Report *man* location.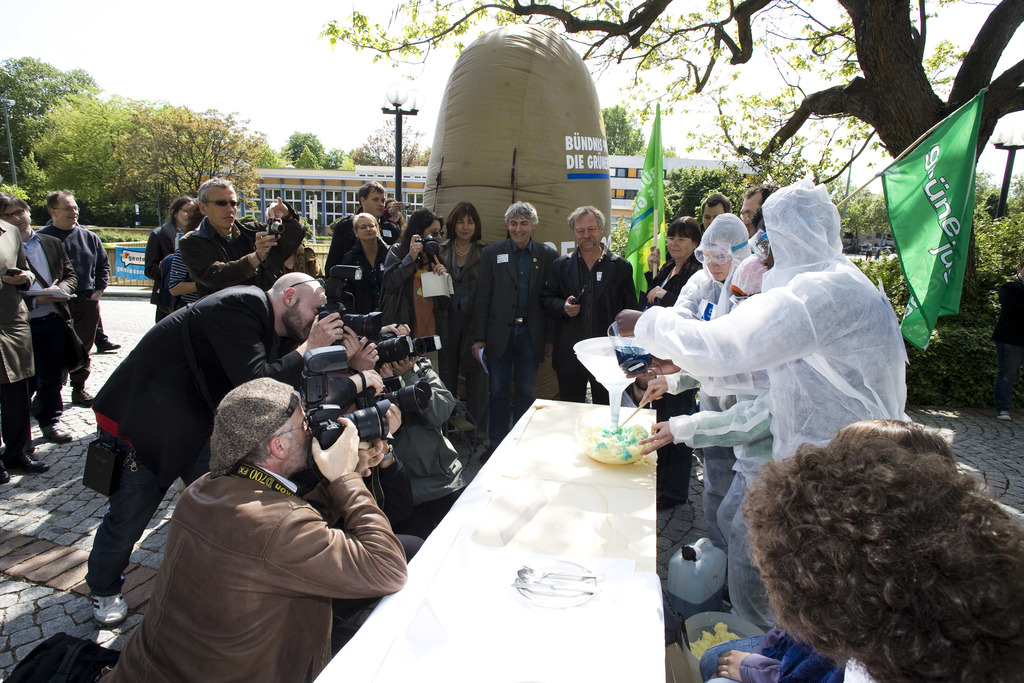
Report: rect(554, 204, 631, 404).
